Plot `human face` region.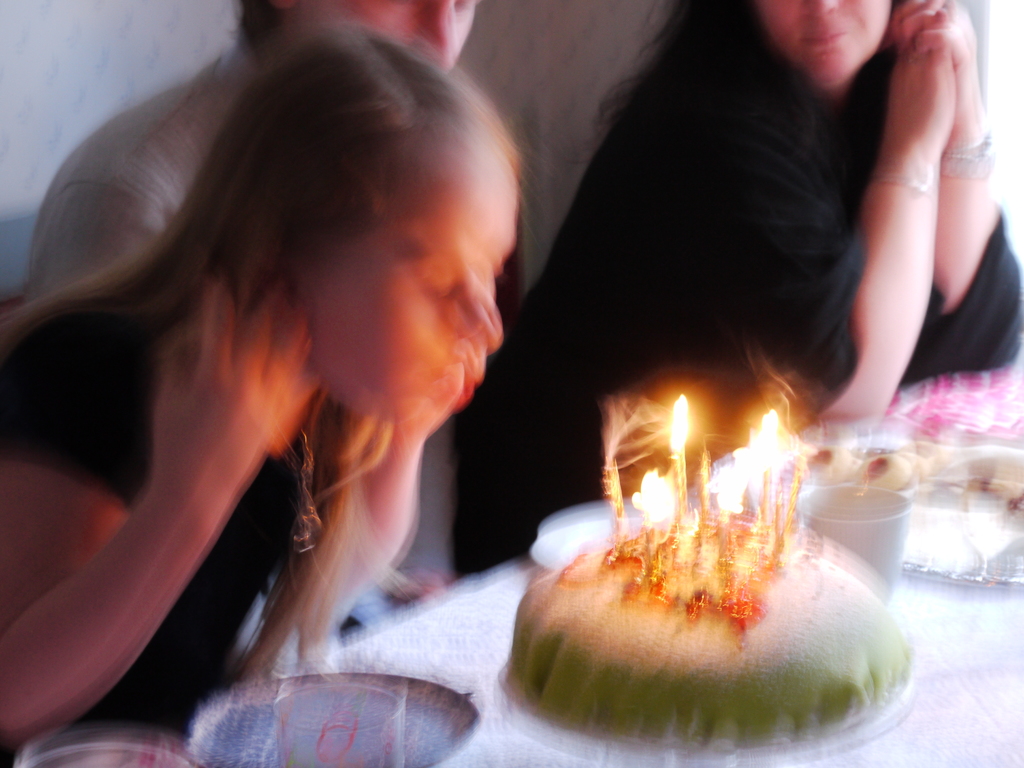
Plotted at (left=291, top=0, right=479, bottom=73).
